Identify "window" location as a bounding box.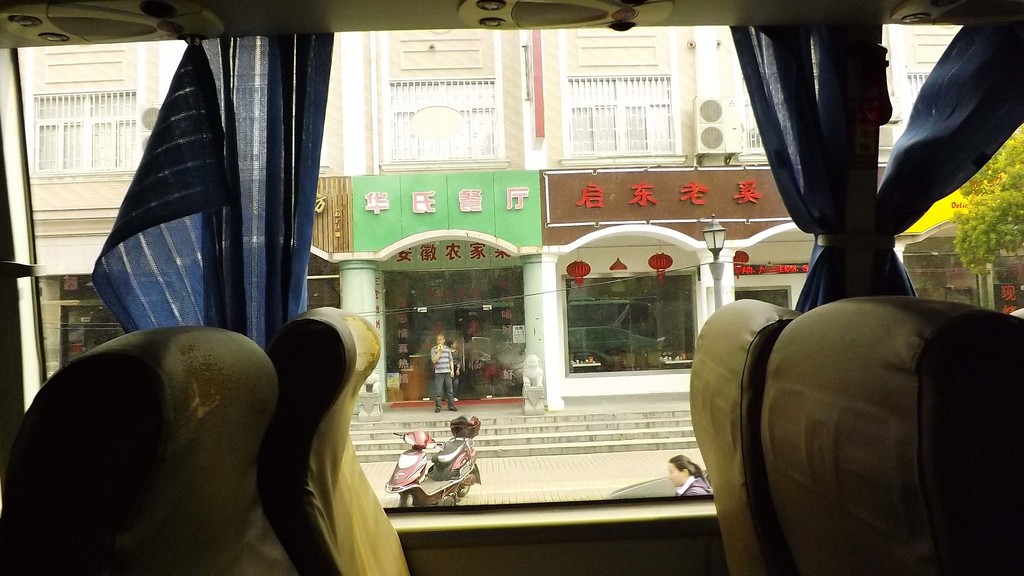
x1=32, y1=92, x2=137, y2=177.
